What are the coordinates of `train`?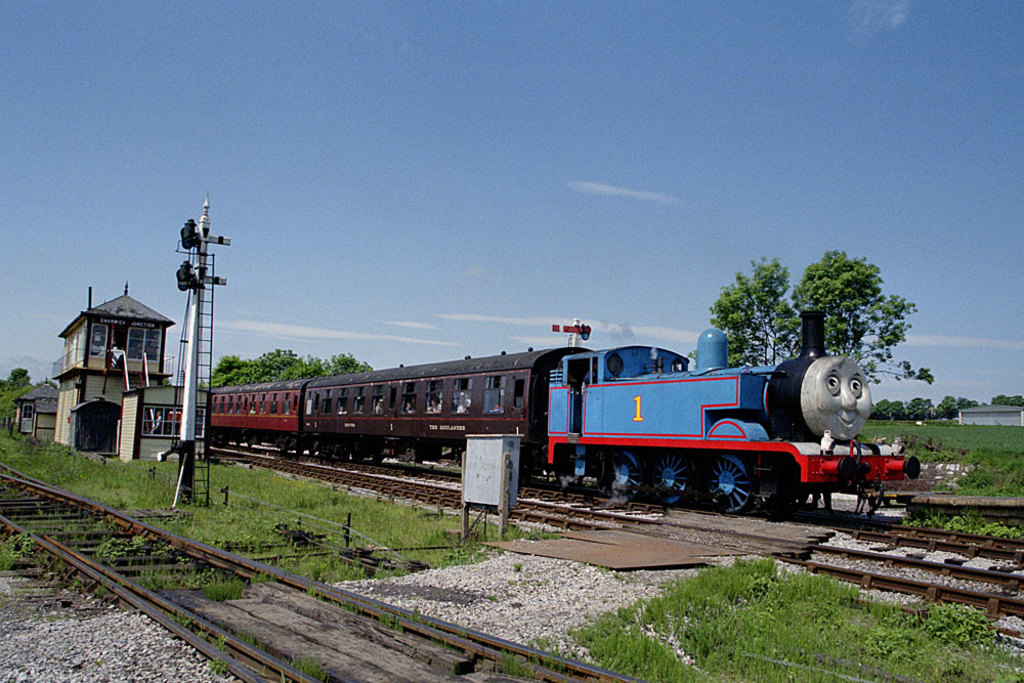
[left=152, top=310, right=919, bottom=519].
